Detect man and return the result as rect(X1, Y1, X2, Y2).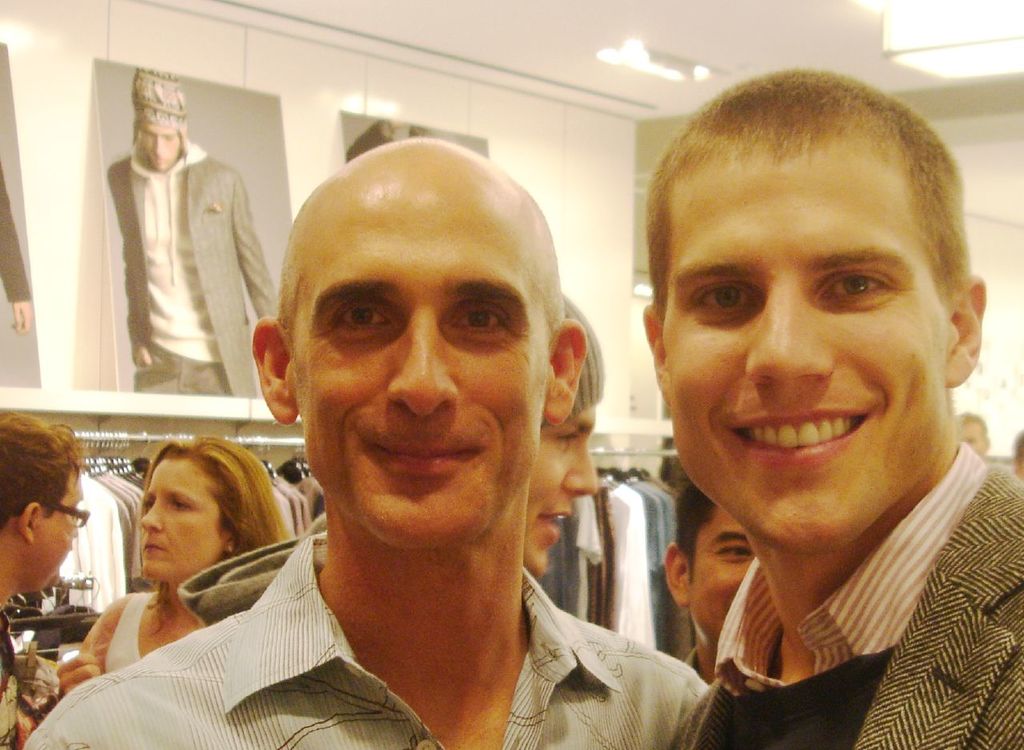
rect(168, 293, 598, 624).
